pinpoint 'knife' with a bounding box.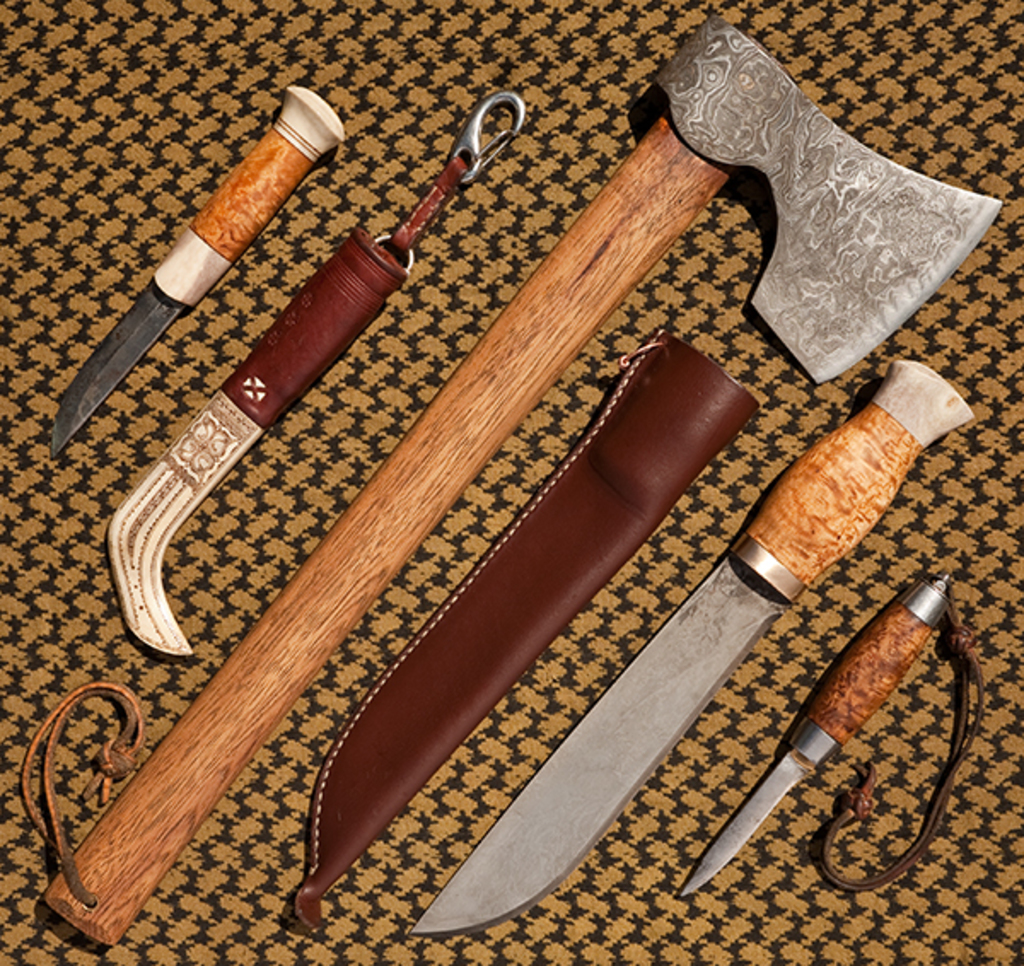
[99,220,425,662].
